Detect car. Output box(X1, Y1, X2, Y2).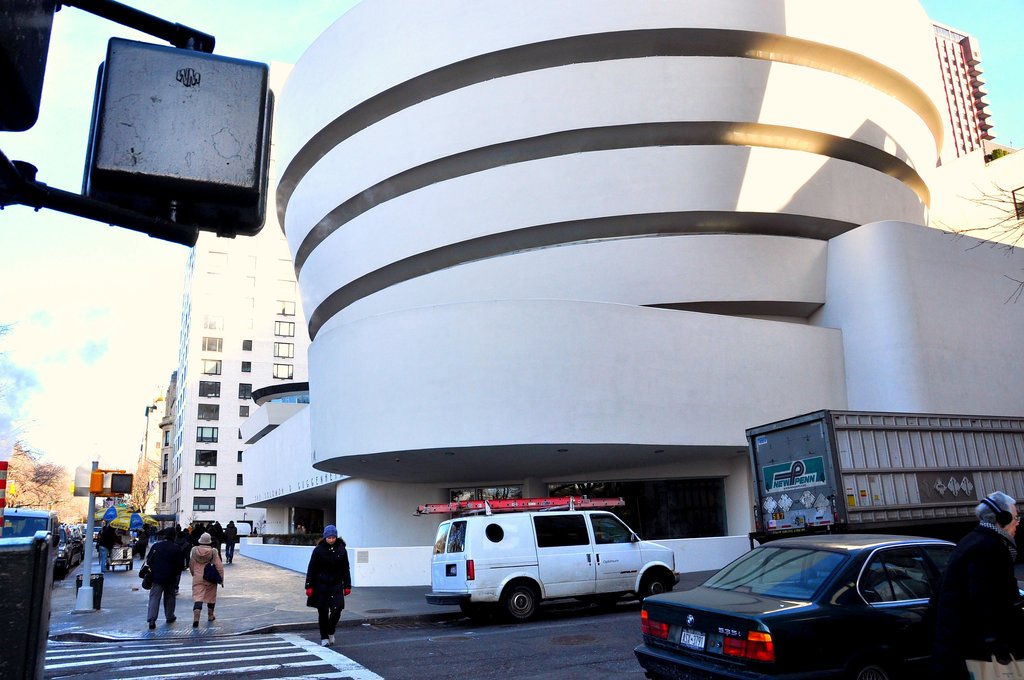
box(637, 531, 1023, 679).
